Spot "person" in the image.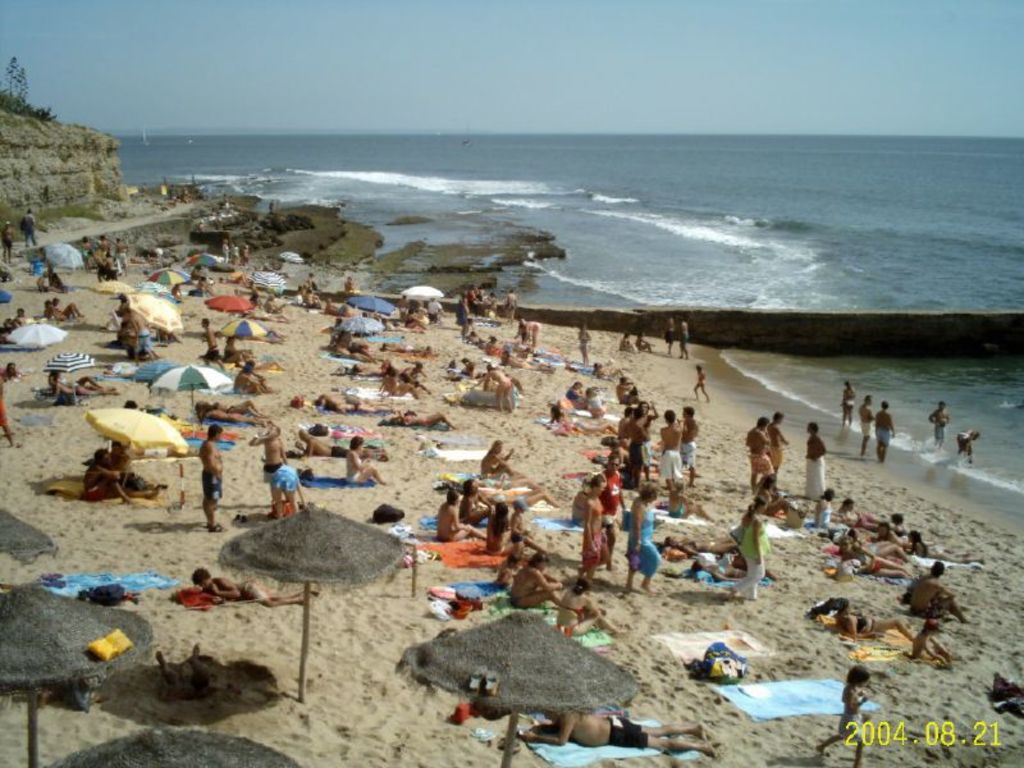
"person" found at {"left": 748, "top": 419, "right": 771, "bottom": 485}.
